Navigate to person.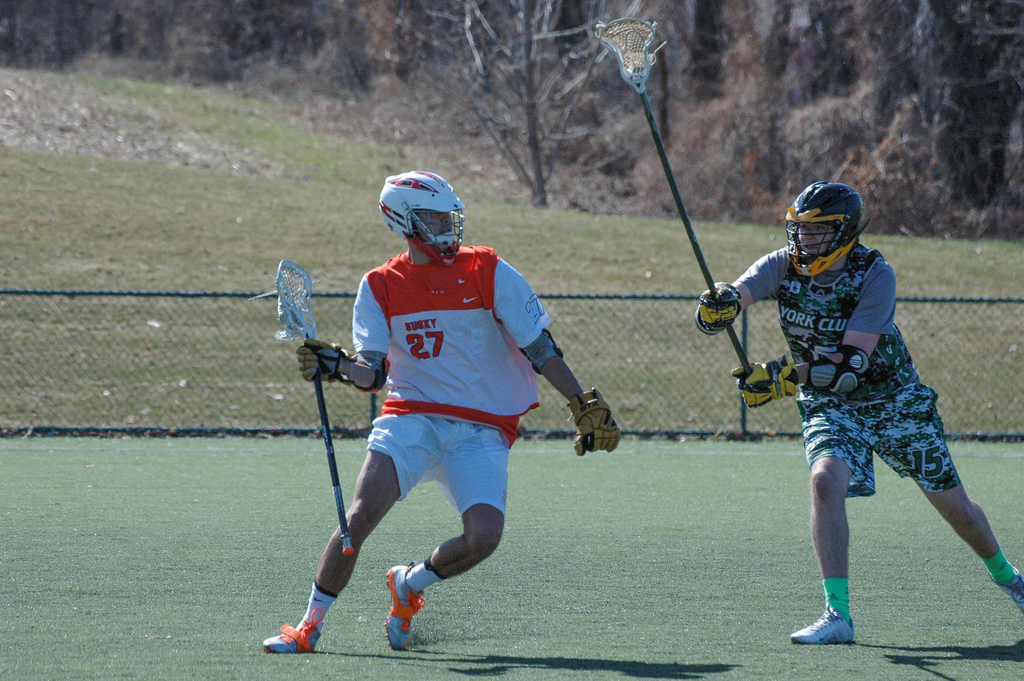
Navigation target: locate(263, 168, 616, 654).
